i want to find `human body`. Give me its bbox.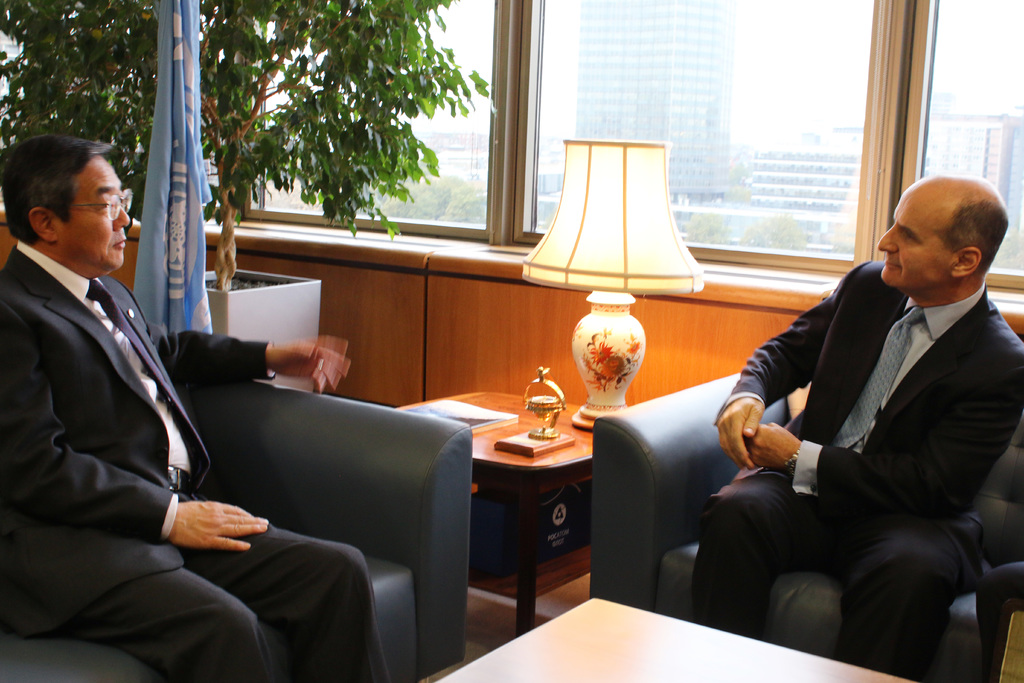
[x1=0, y1=242, x2=391, y2=682].
